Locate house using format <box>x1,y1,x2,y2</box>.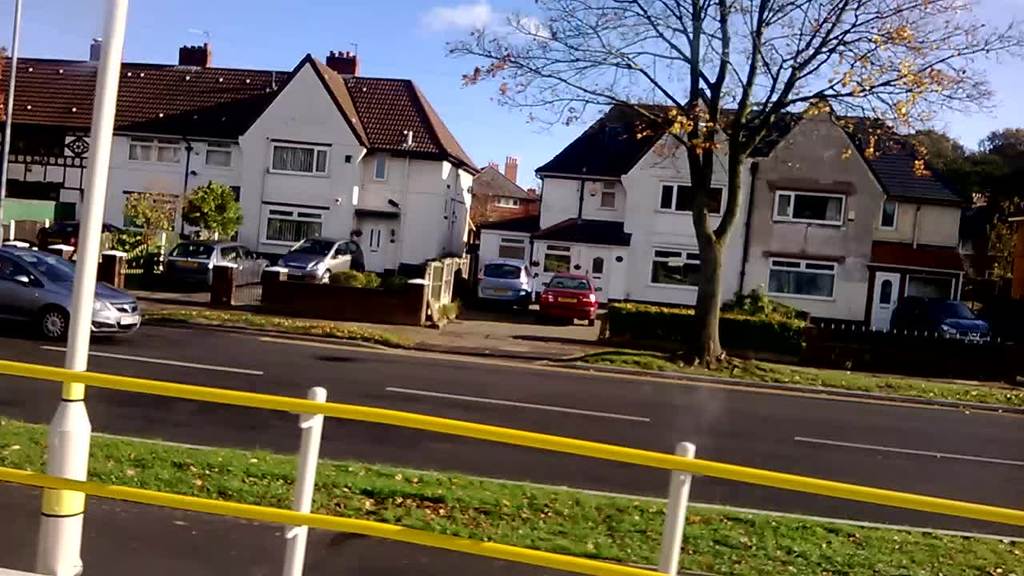
<box>1,45,483,288</box>.
